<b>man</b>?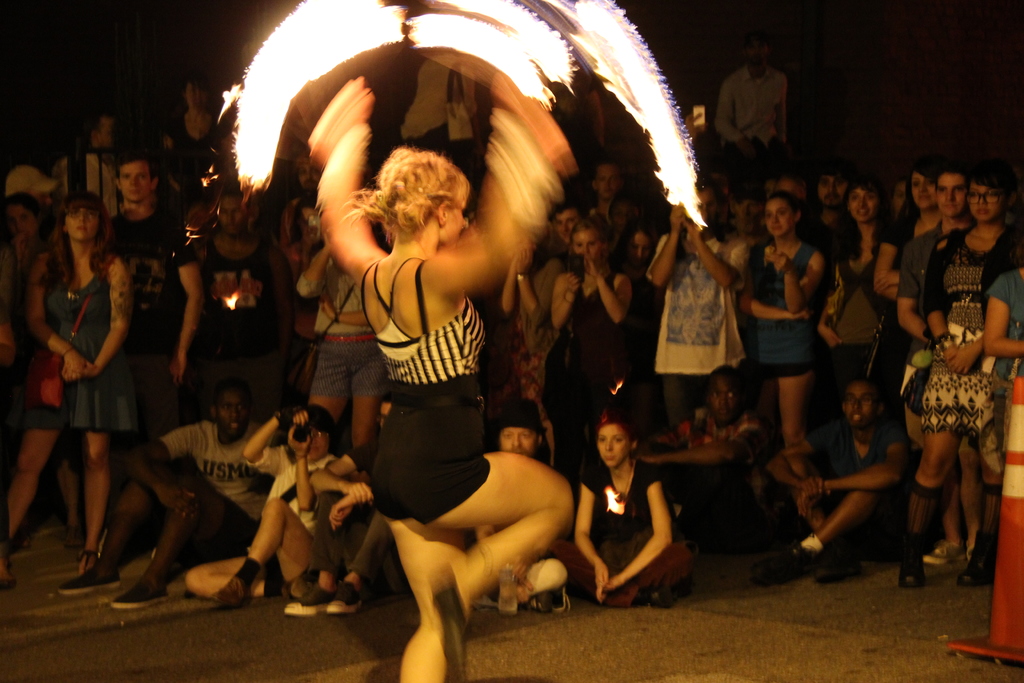
Rect(52, 383, 282, 613)
